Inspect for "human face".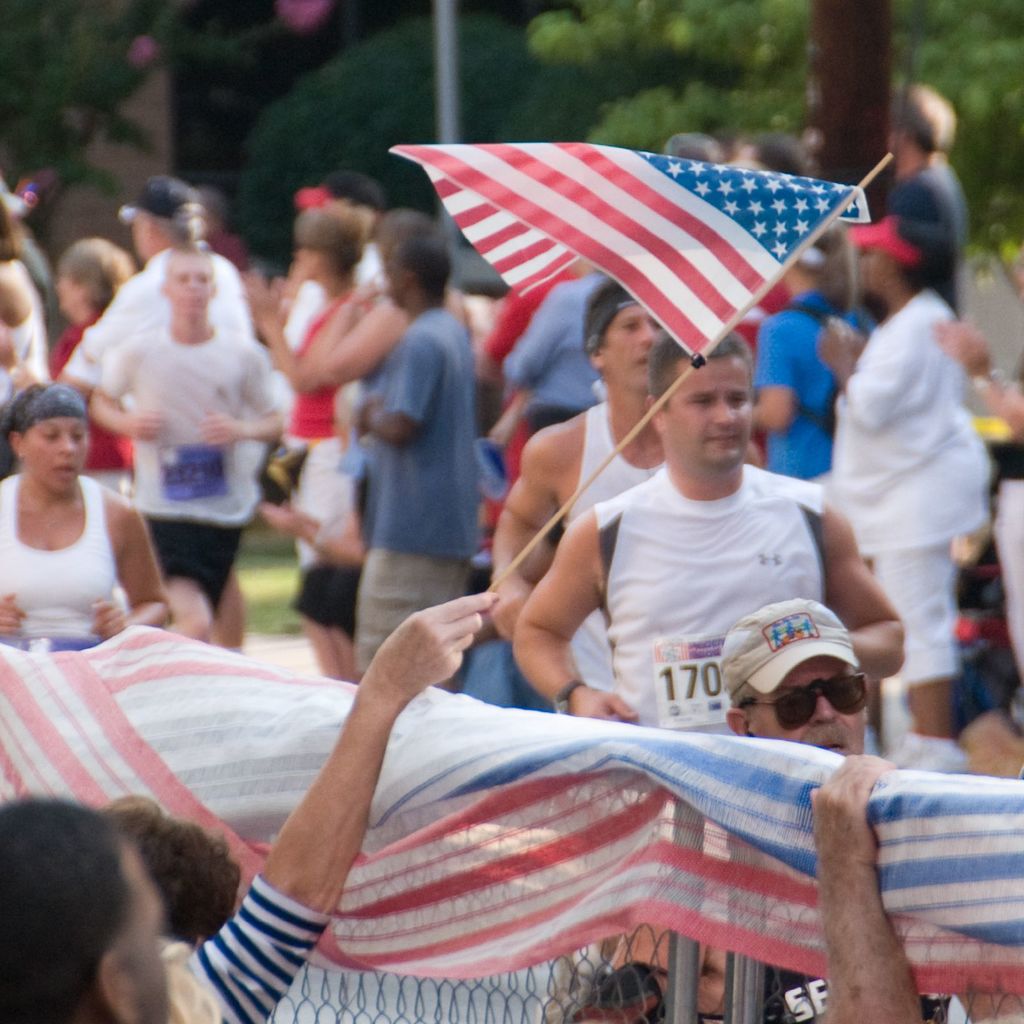
Inspection: <box>743,662,867,762</box>.
